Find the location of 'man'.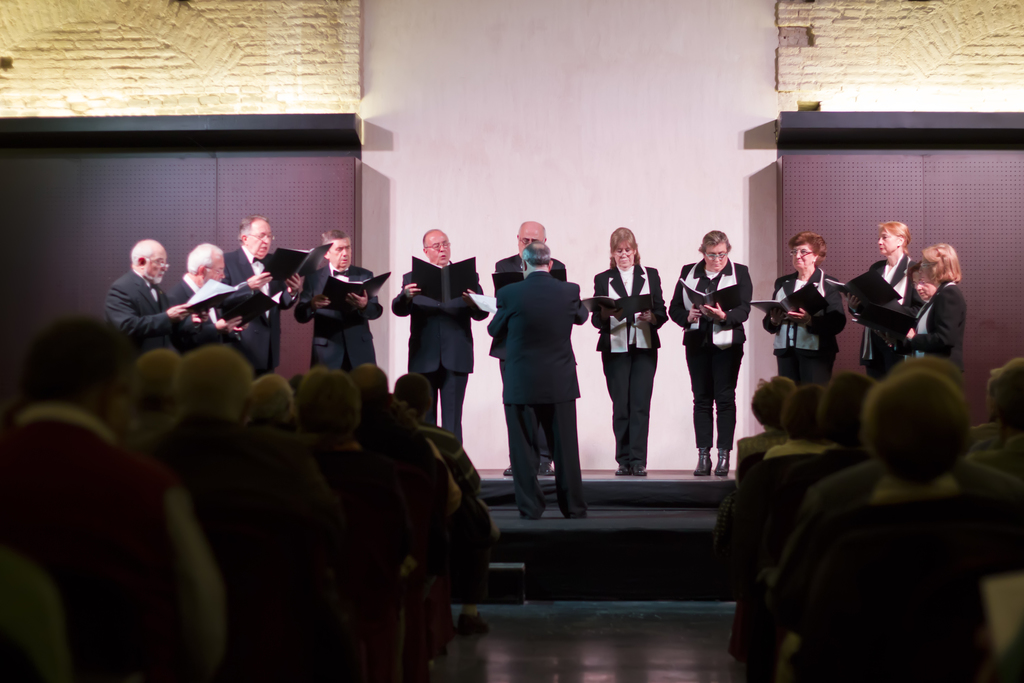
Location: {"left": 223, "top": 217, "right": 295, "bottom": 377}.
